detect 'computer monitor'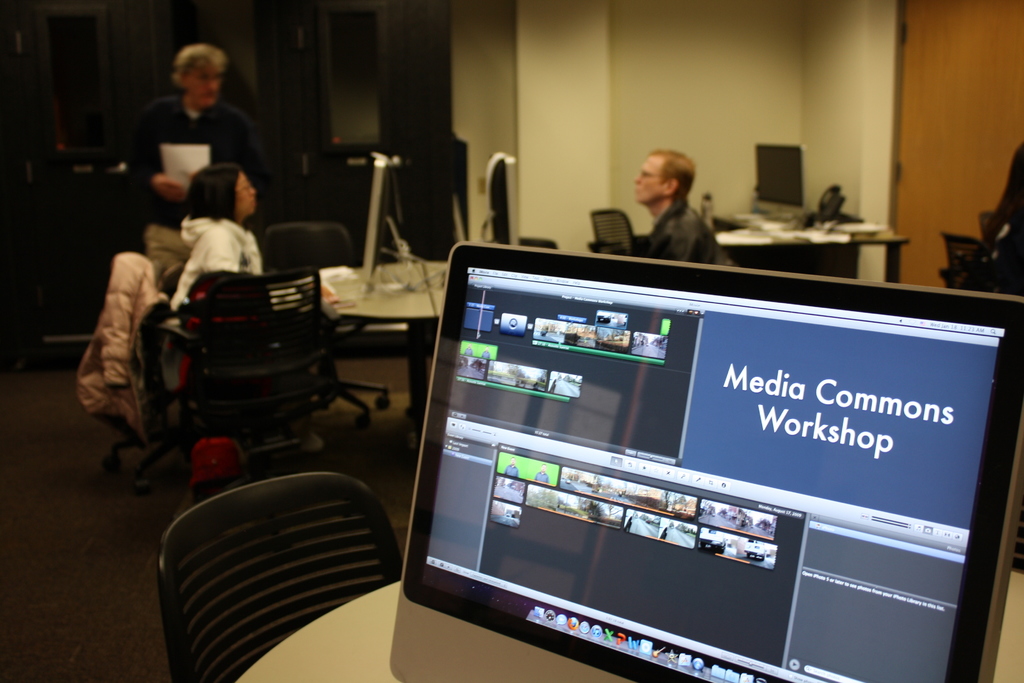
{"left": 754, "top": 140, "right": 801, "bottom": 213}
